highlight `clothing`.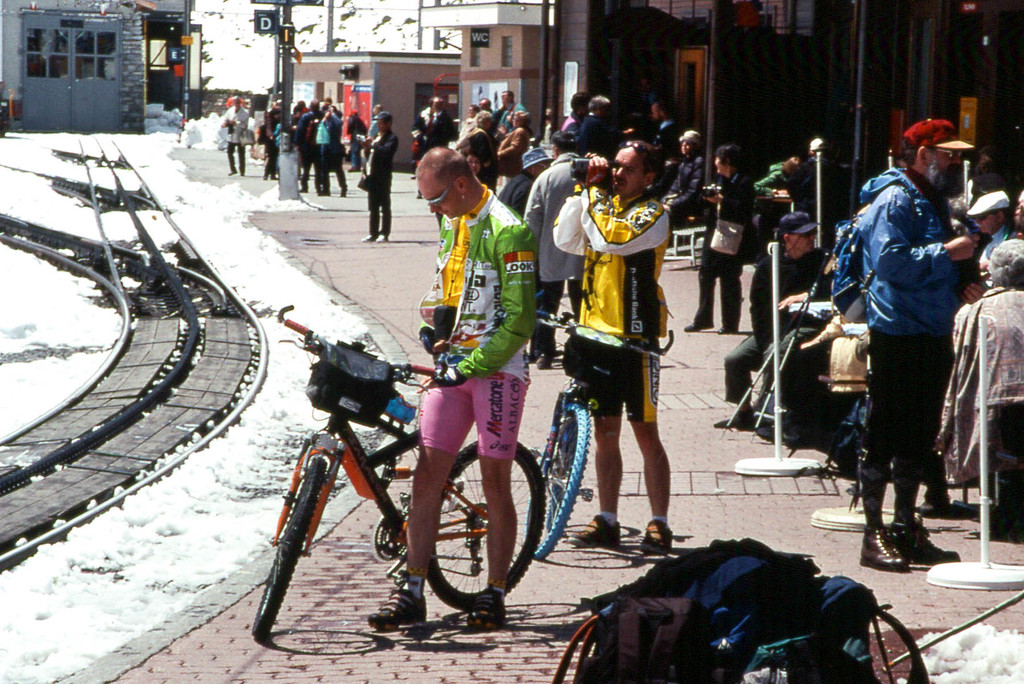
Highlighted region: <region>650, 117, 680, 160</region>.
